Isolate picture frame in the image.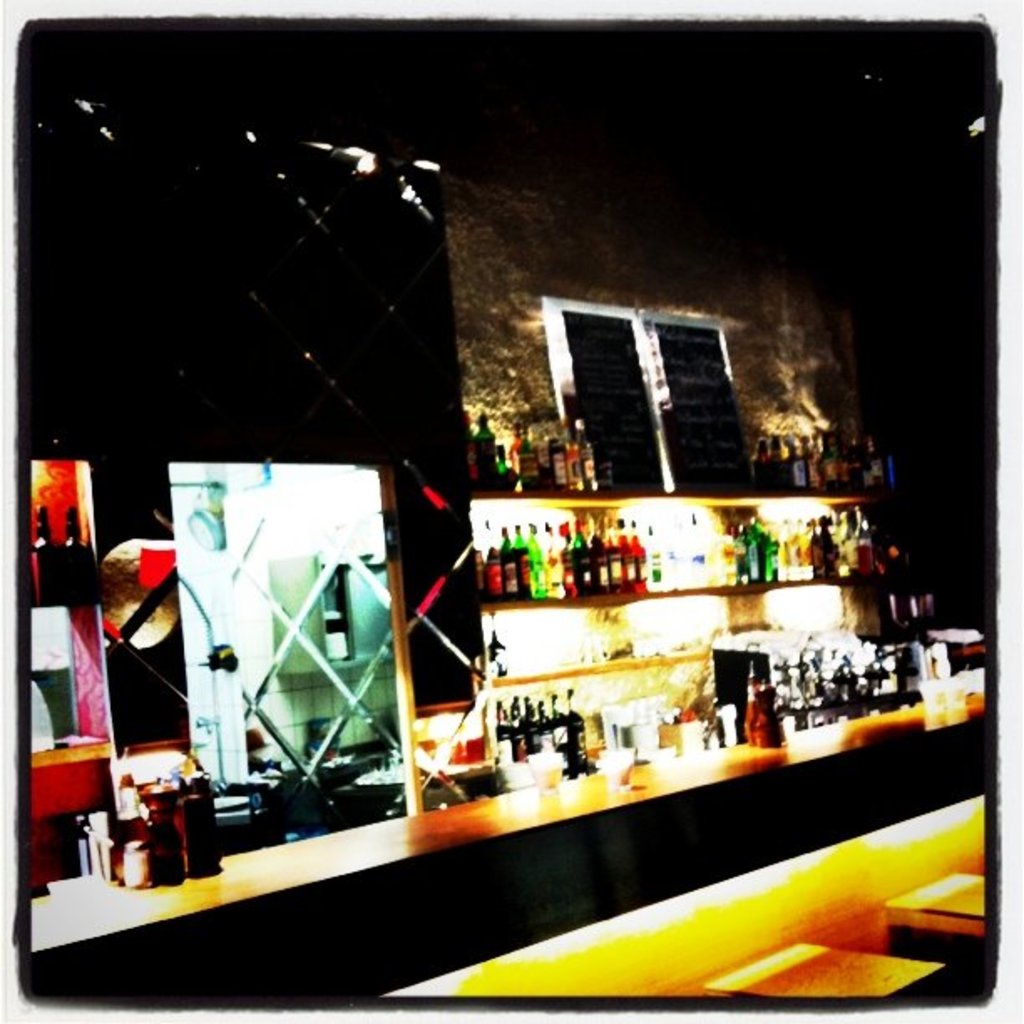
Isolated region: [13,17,1002,1002].
